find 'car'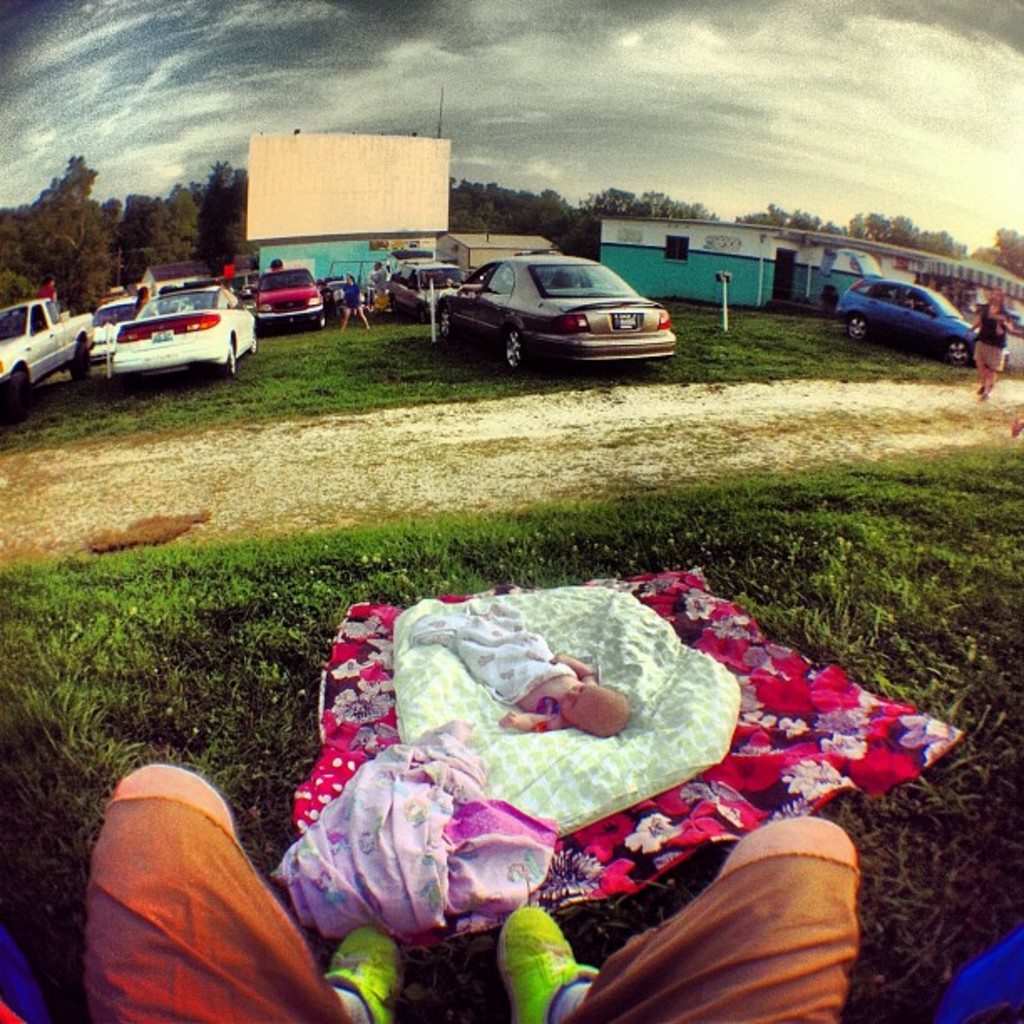
bbox(423, 239, 683, 358)
